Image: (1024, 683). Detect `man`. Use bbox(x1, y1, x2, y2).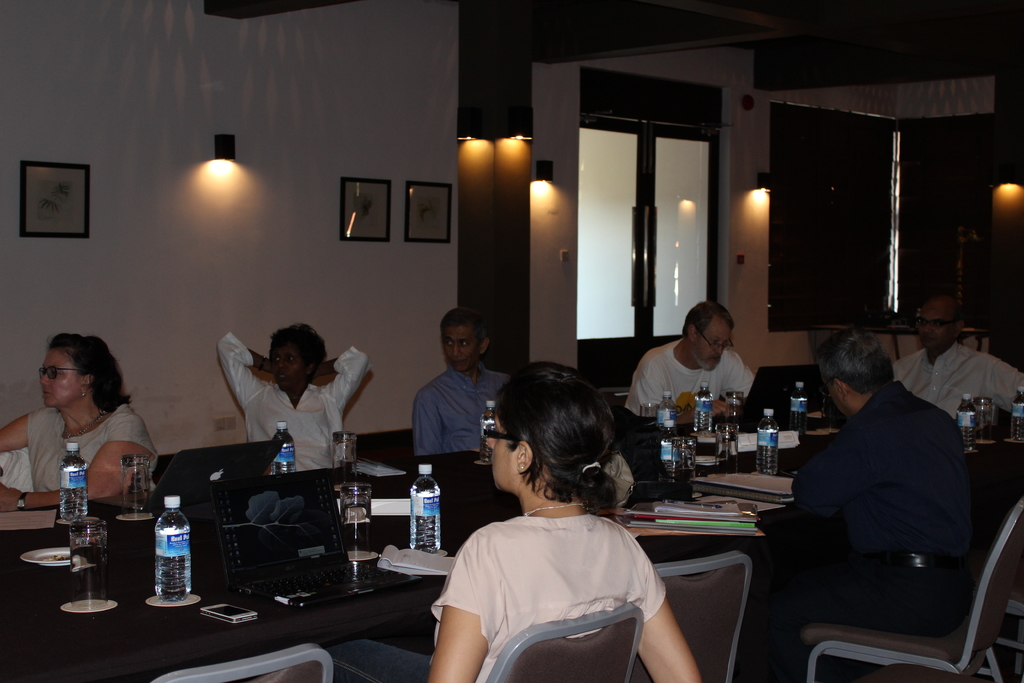
bbox(892, 292, 1023, 421).
